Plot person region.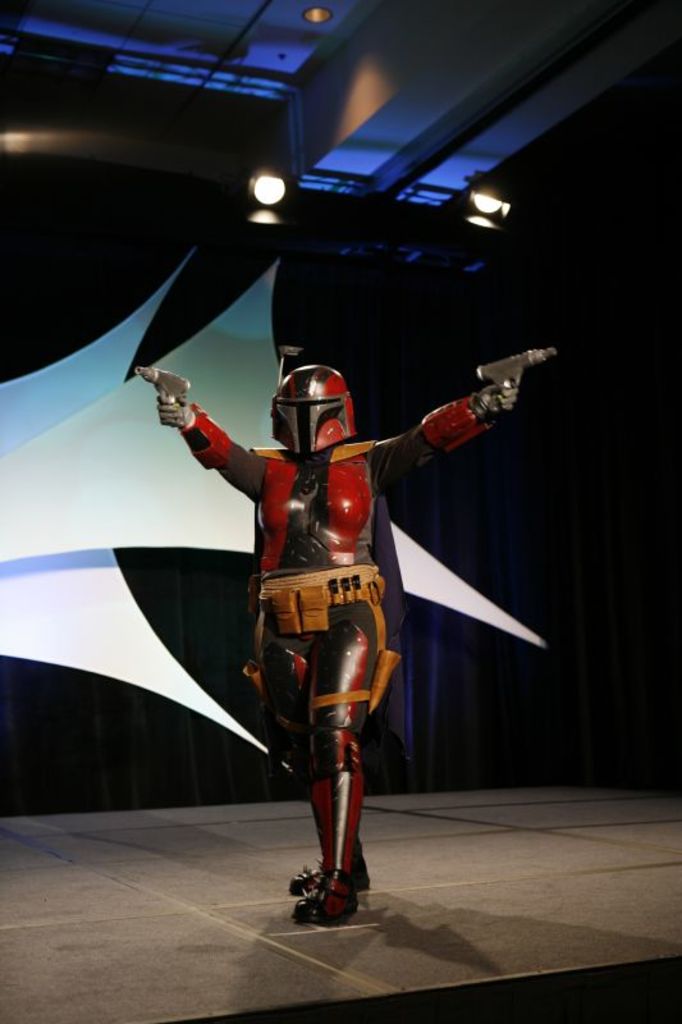
Plotted at bbox=[156, 356, 523, 927].
